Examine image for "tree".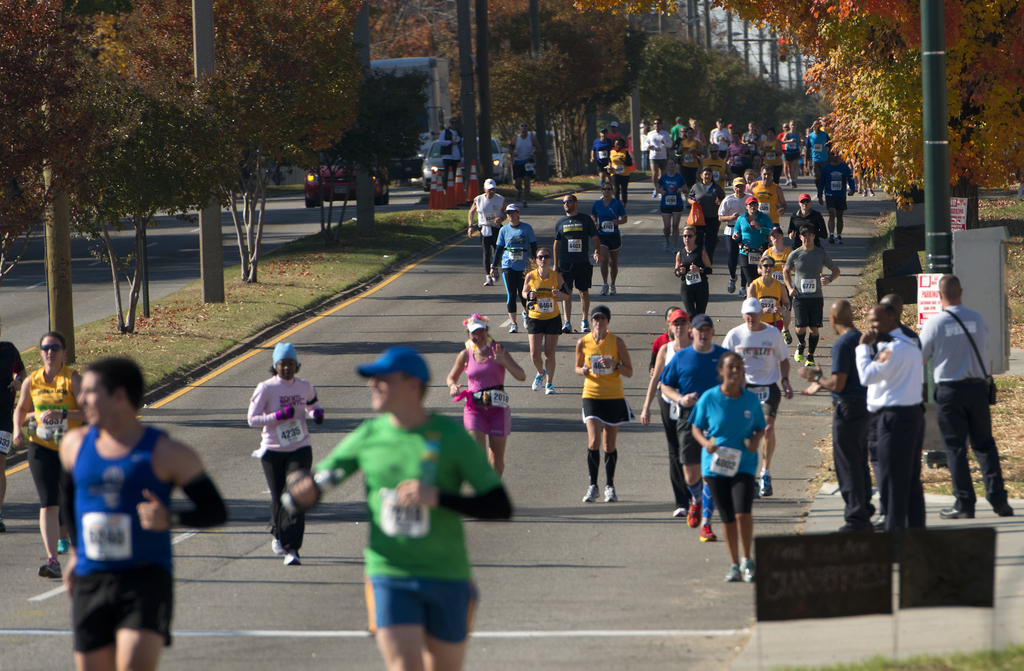
Examination result: x1=708, y1=0, x2=995, y2=232.
